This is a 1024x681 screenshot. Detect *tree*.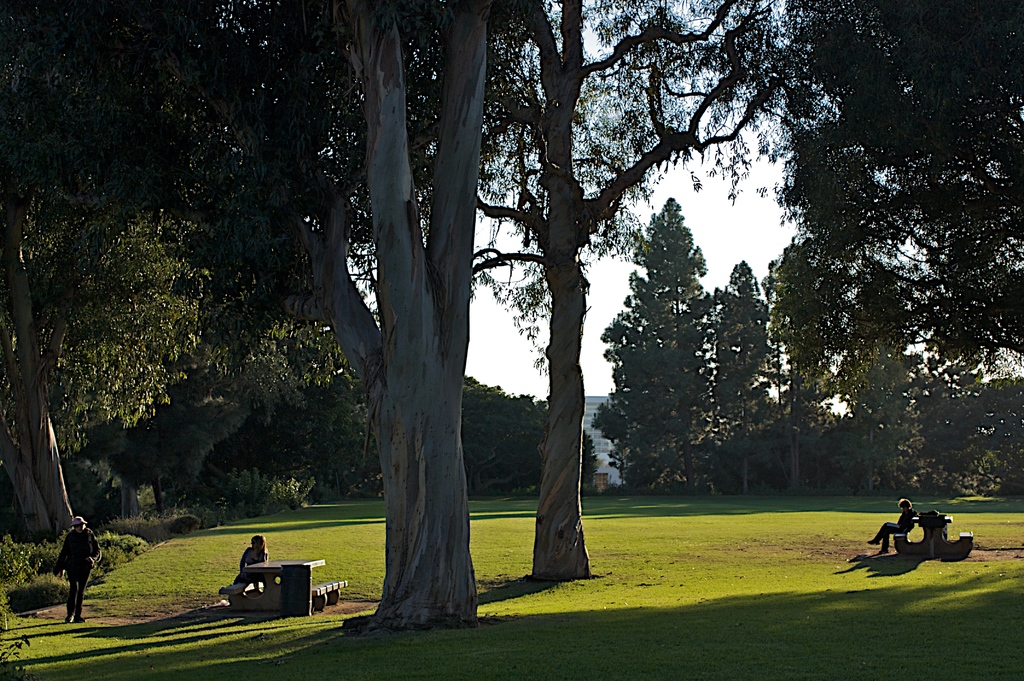
(x1=620, y1=181, x2=737, y2=483).
